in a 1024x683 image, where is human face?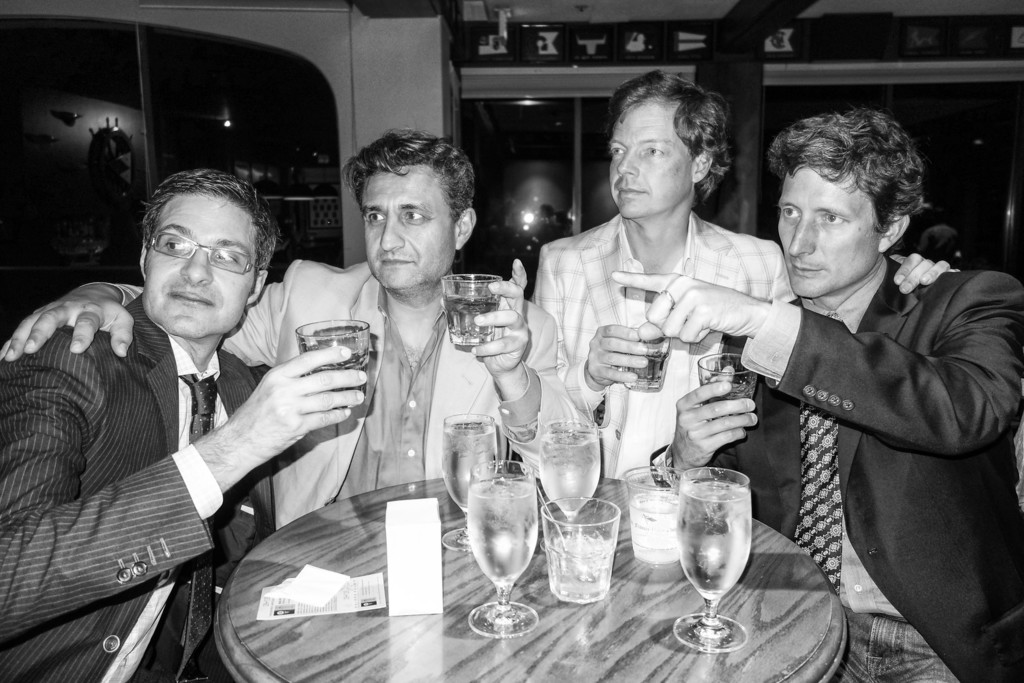
bbox=[365, 166, 449, 286].
